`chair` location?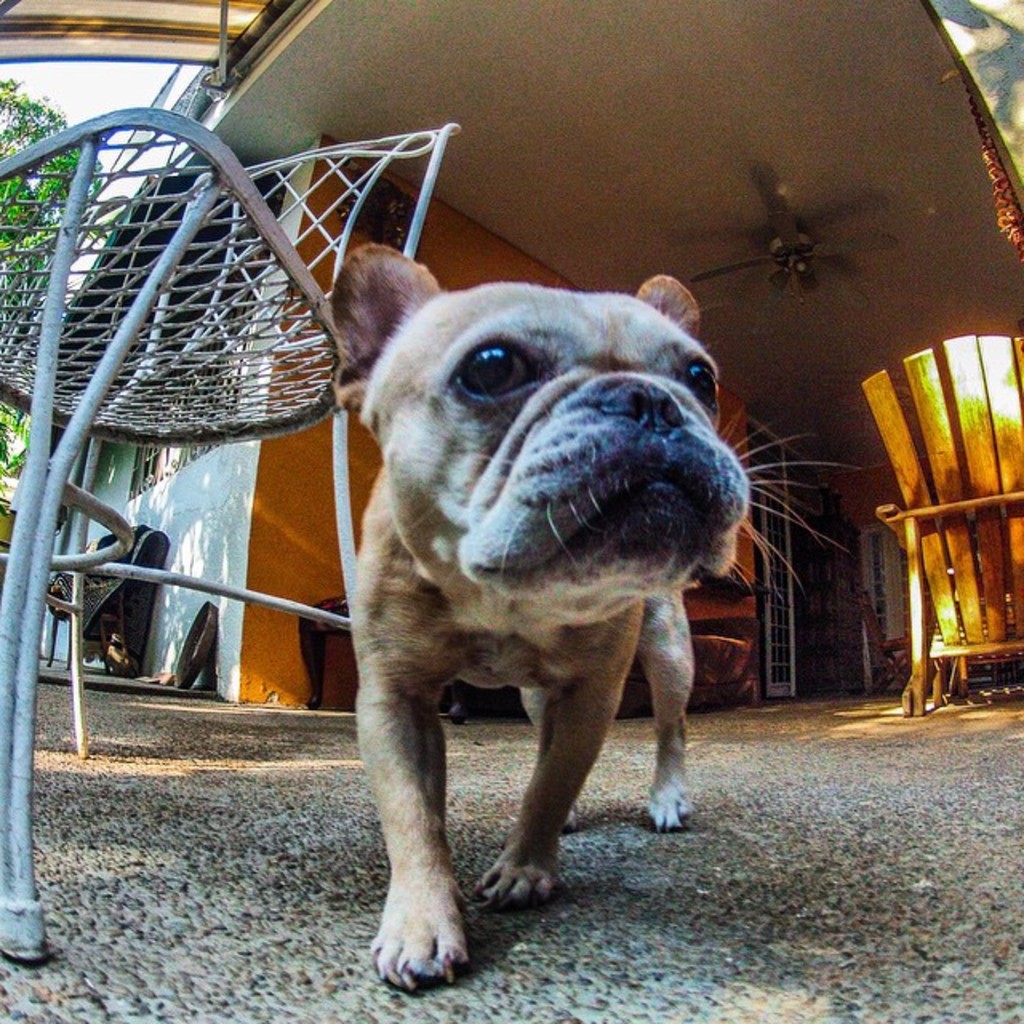
<region>0, 106, 459, 965</region>
